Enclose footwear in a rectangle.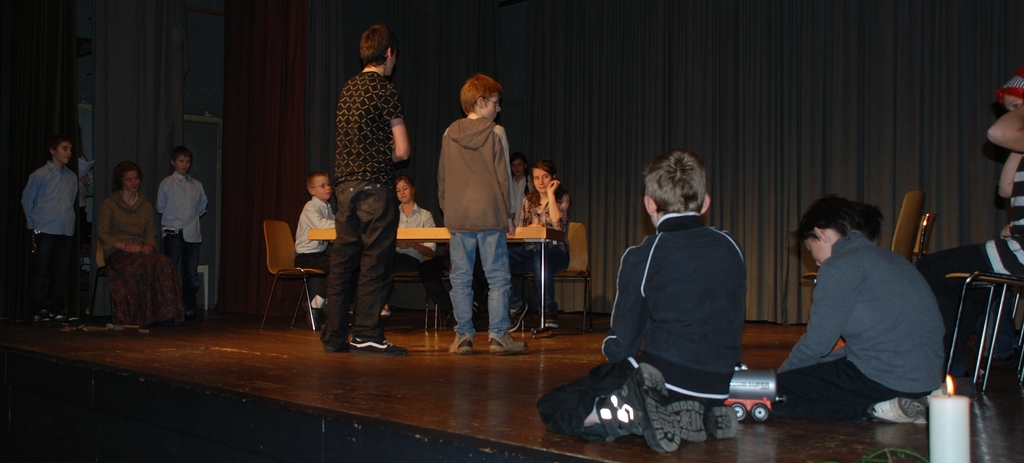
crop(63, 313, 84, 329).
